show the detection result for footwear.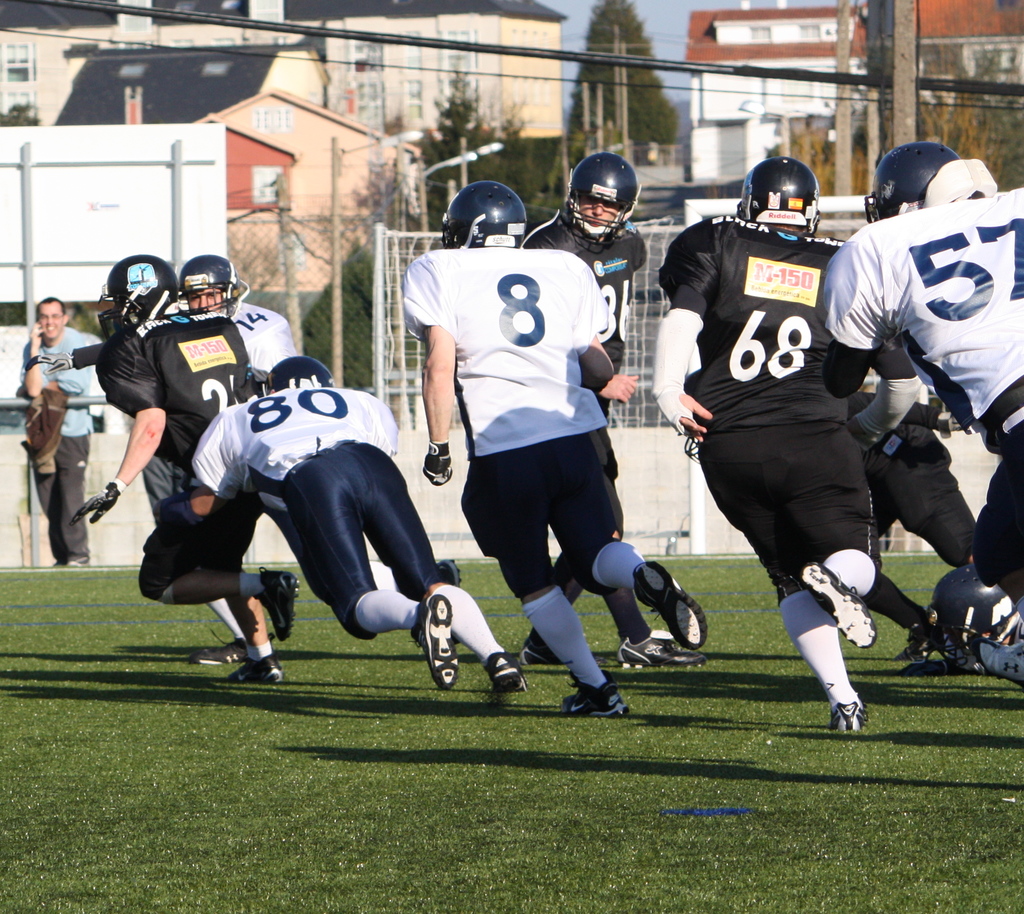
rect(634, 557, 708, 655).
